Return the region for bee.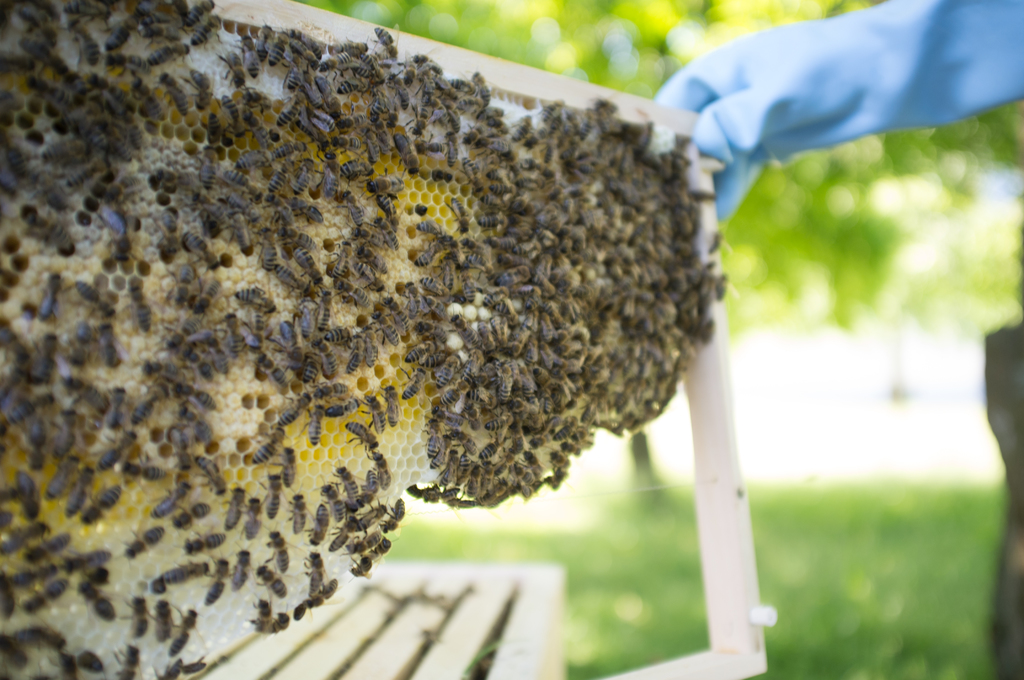
25, 535, 72, 560.
